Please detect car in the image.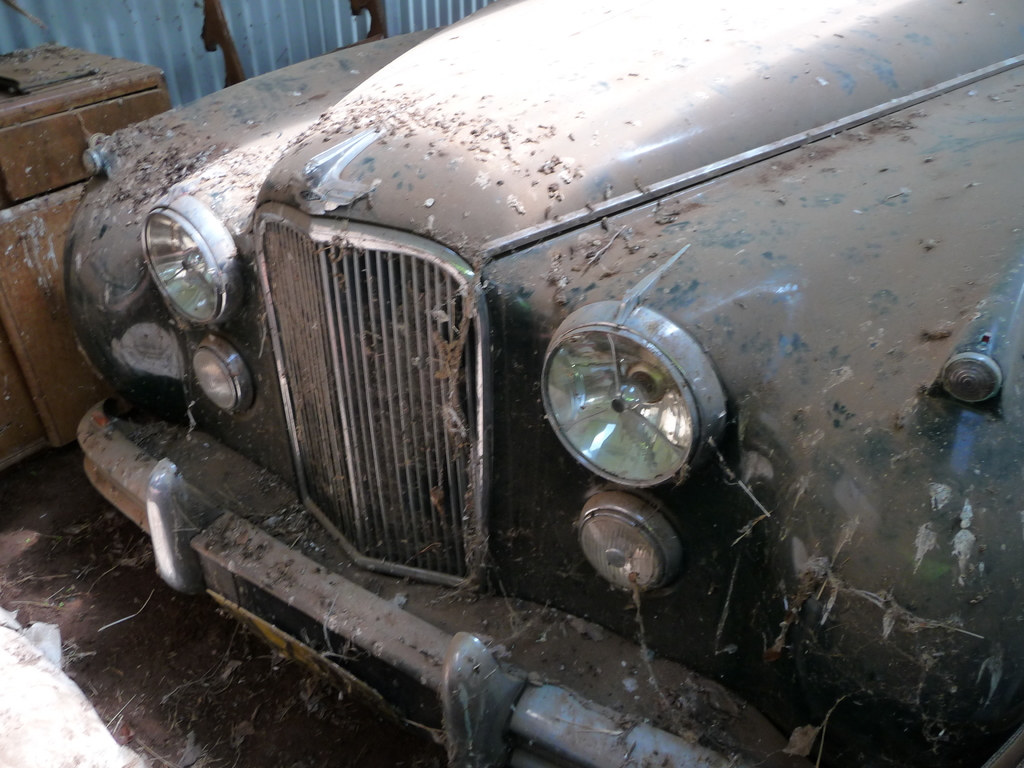
63,0,1023,767.
